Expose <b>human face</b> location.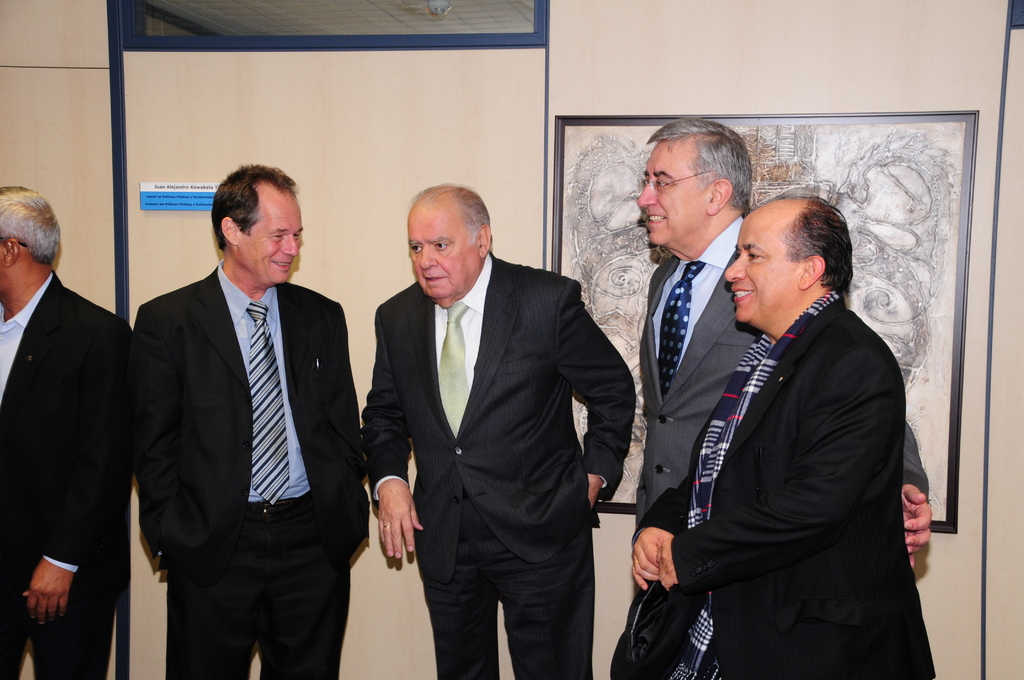
Exposed at 406:200:476:300.
